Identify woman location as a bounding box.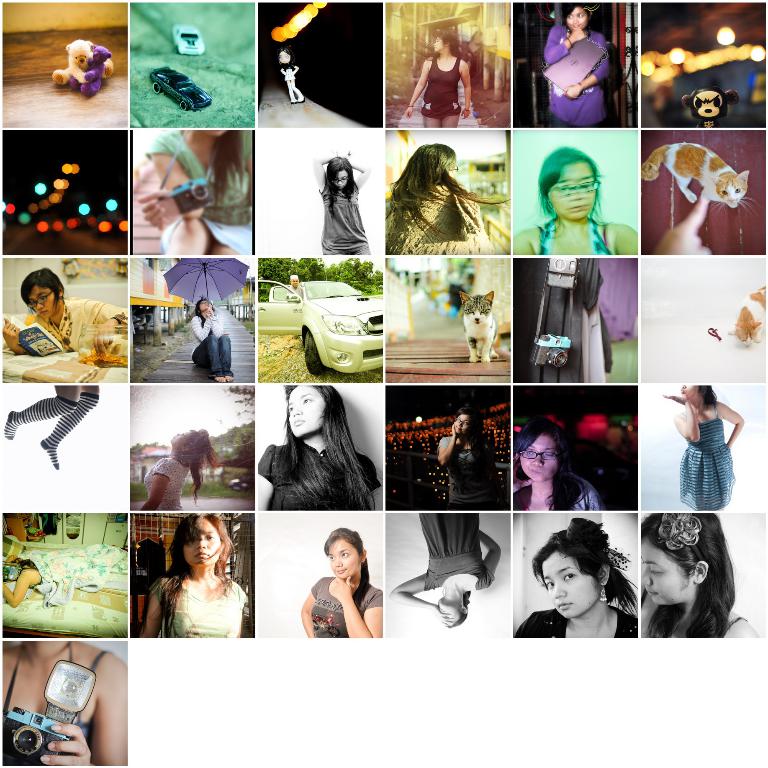
select_region(656, 377, 740, 515).
